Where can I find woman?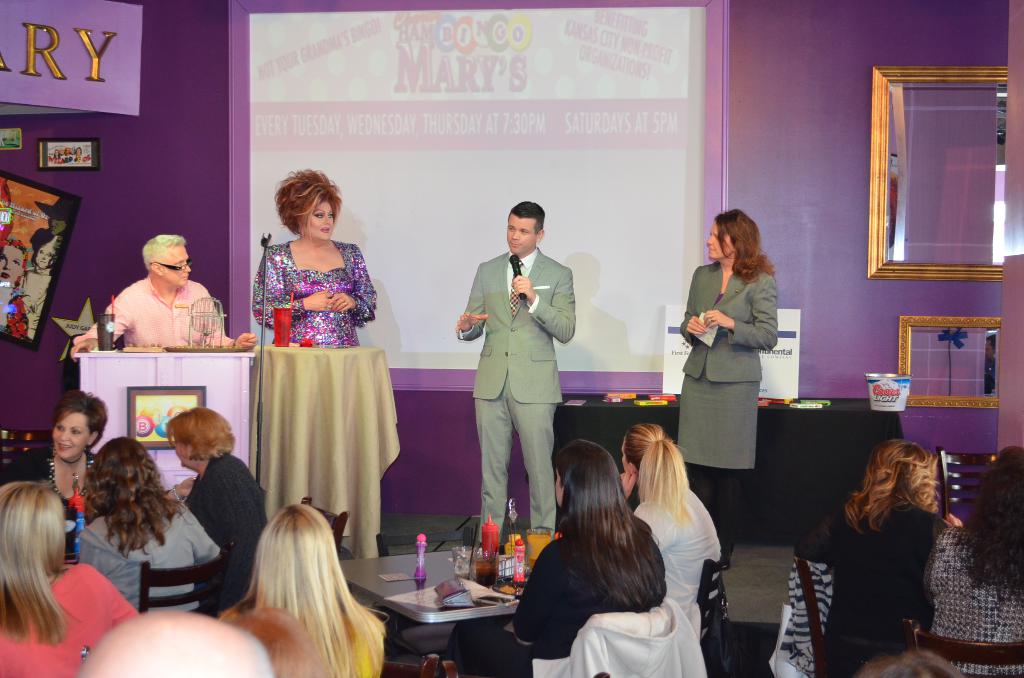
You can find it at [x1=675, y1=212, x2=785, y2=513].
